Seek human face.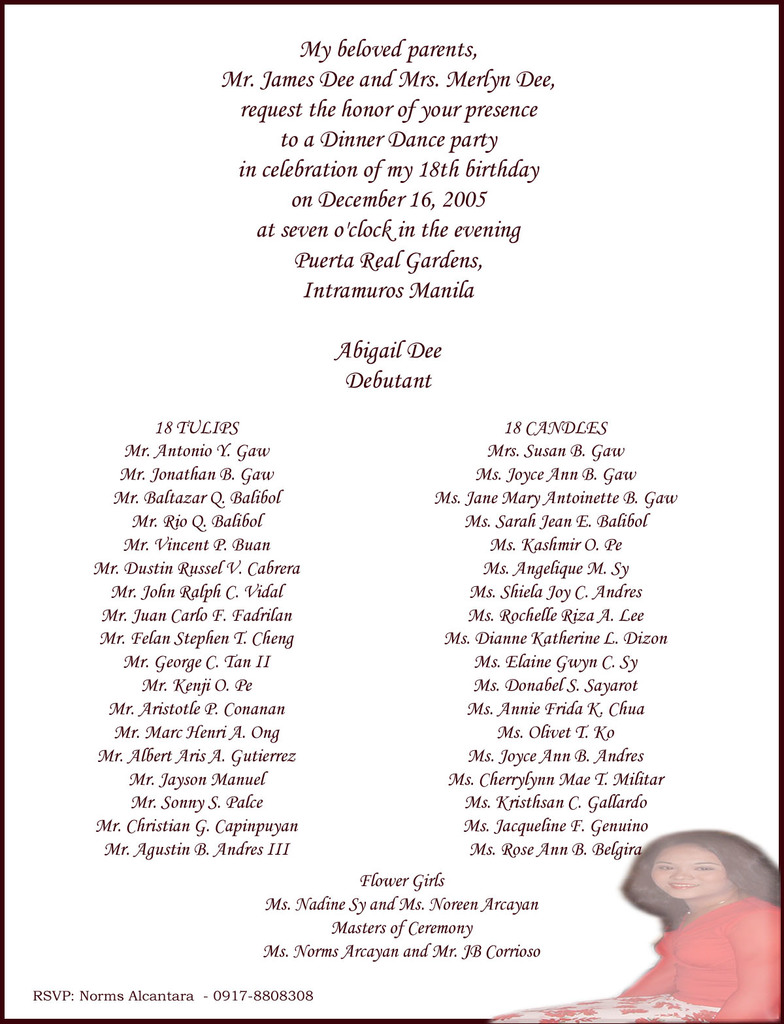
crop(648, 843, 725, 897).
